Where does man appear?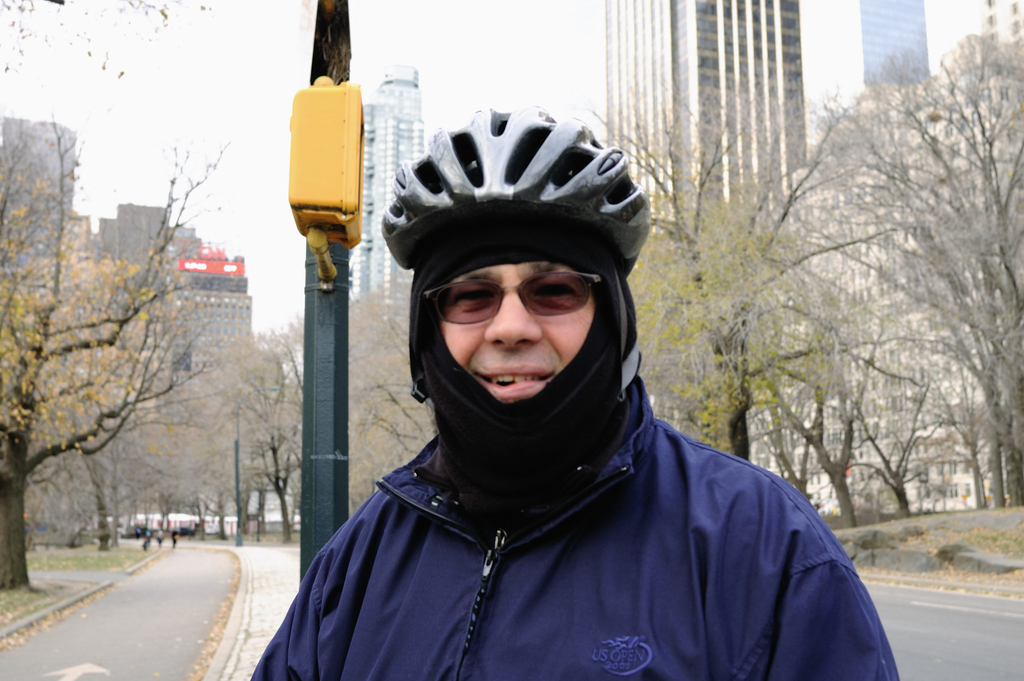
Appears at pyautogui.locateOnScreen(155, 530, 163, 545).
